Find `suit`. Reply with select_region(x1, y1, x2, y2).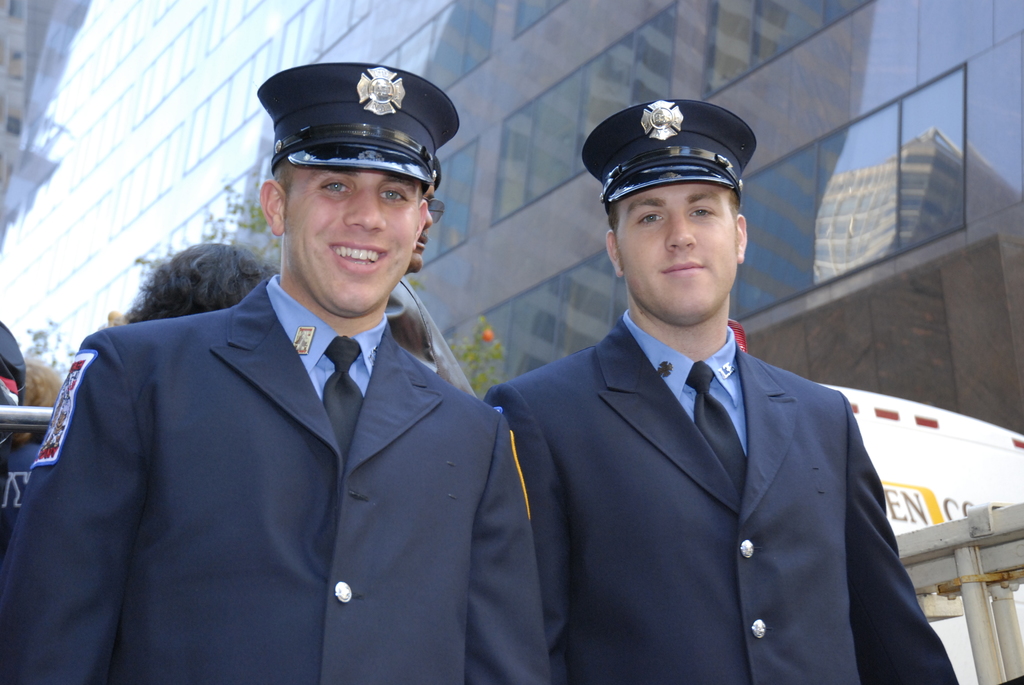
select_region(0, 275, 543, 684).
